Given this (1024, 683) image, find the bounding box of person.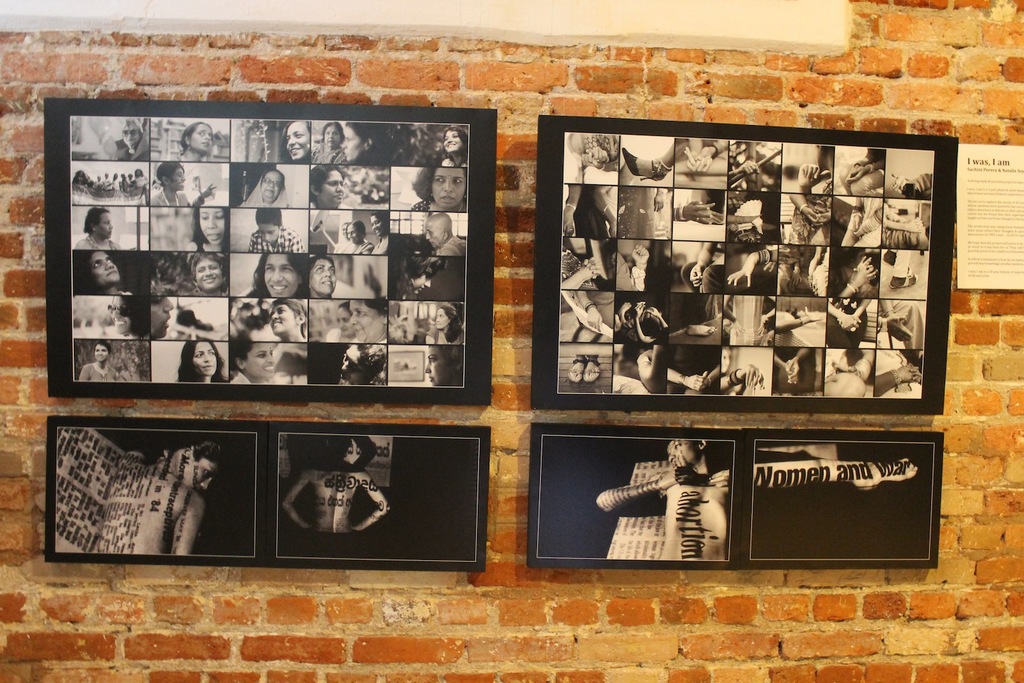
rect(563, 190, 622, 240).
